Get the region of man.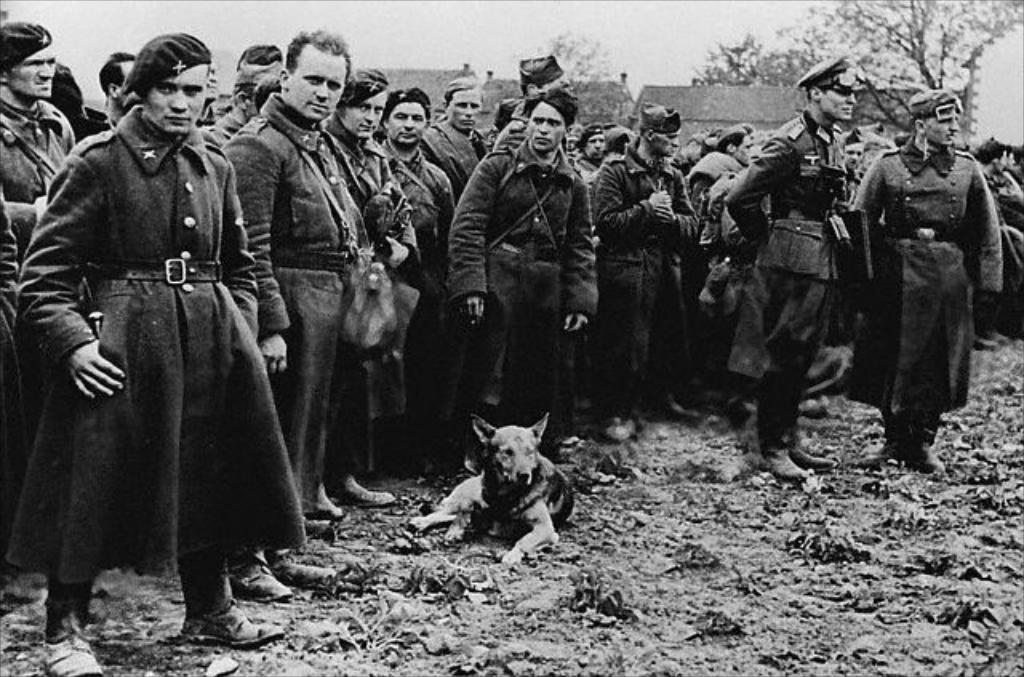
region(979, 136, 1022, 346).
